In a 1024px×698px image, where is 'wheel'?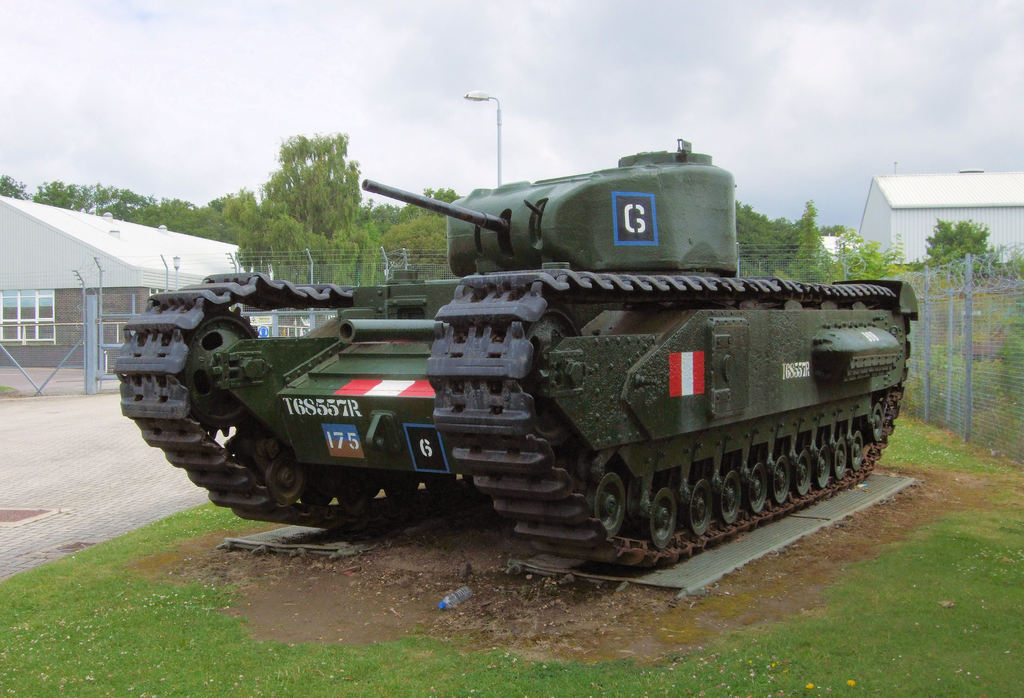
{"left": 584, "top": 471, "right": 628, "bottom": 538}.
